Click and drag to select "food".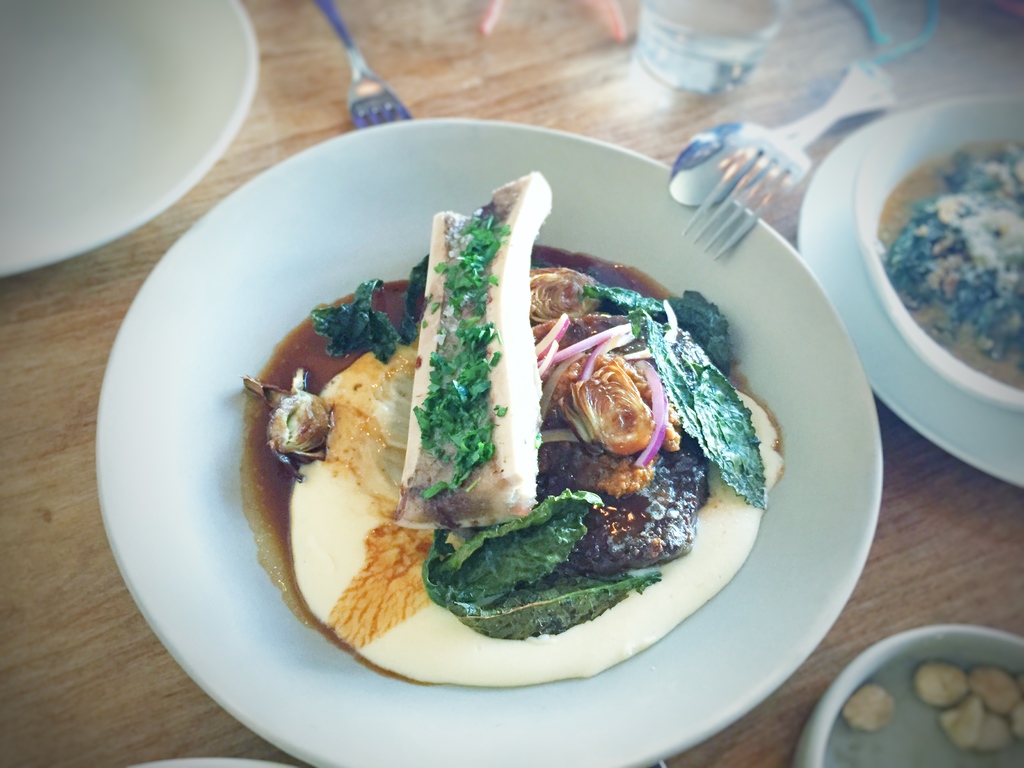
Selection: (left=1005, top=696, right=1023, bottom=742).
